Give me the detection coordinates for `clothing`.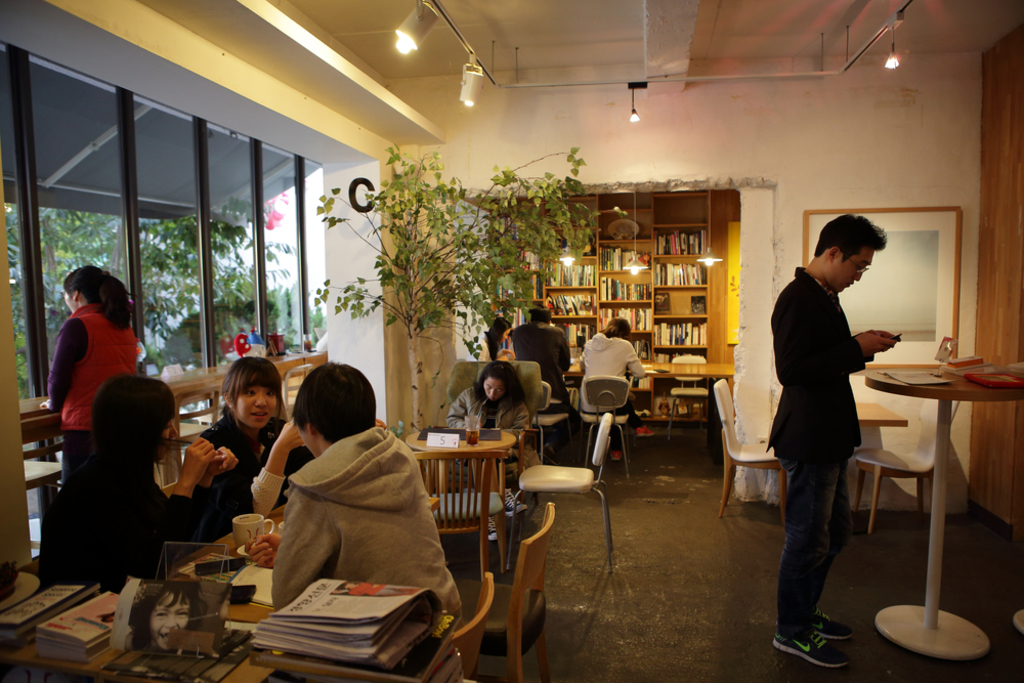
box=[509, 323, 572, 408].
